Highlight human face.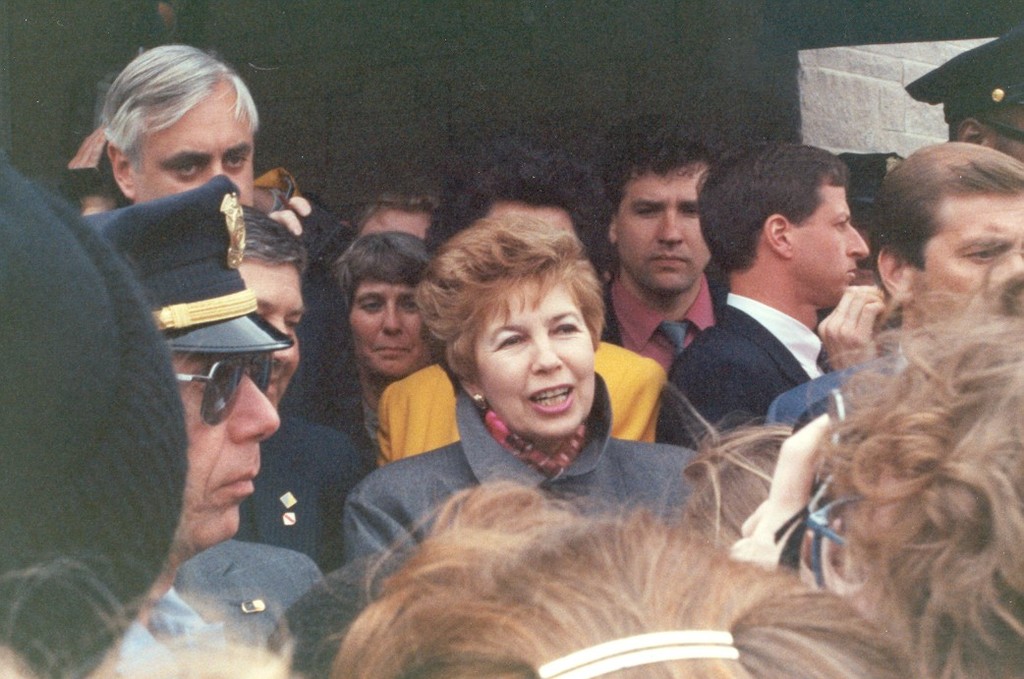
Highlighted region: <region>491, 206, 580, 238</region>.
